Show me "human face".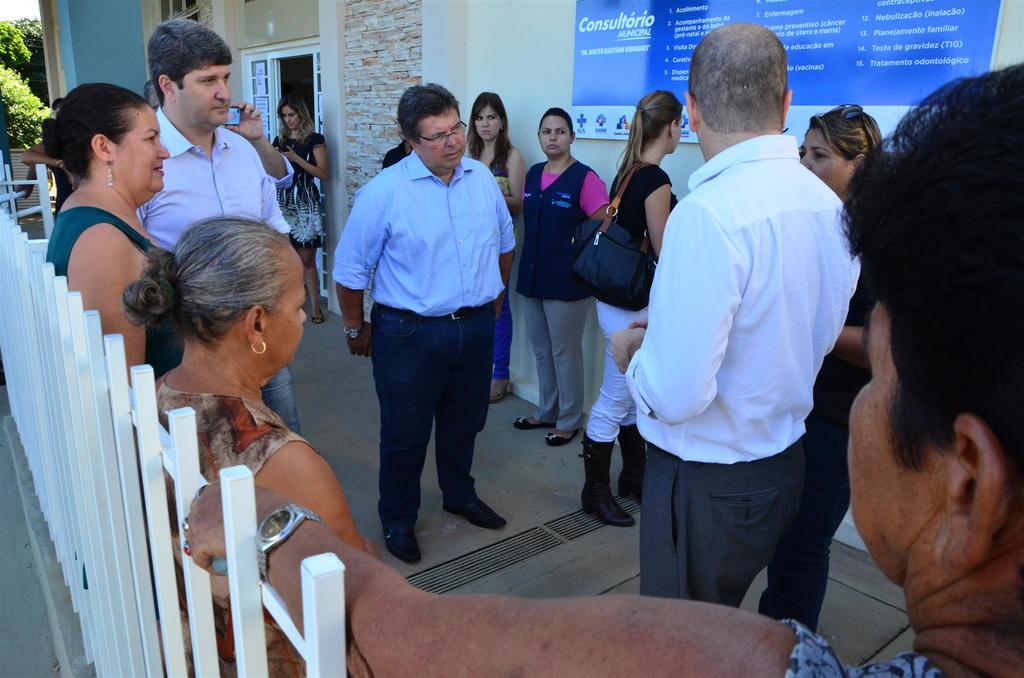
"human face" is here: 282/101/301/127.
